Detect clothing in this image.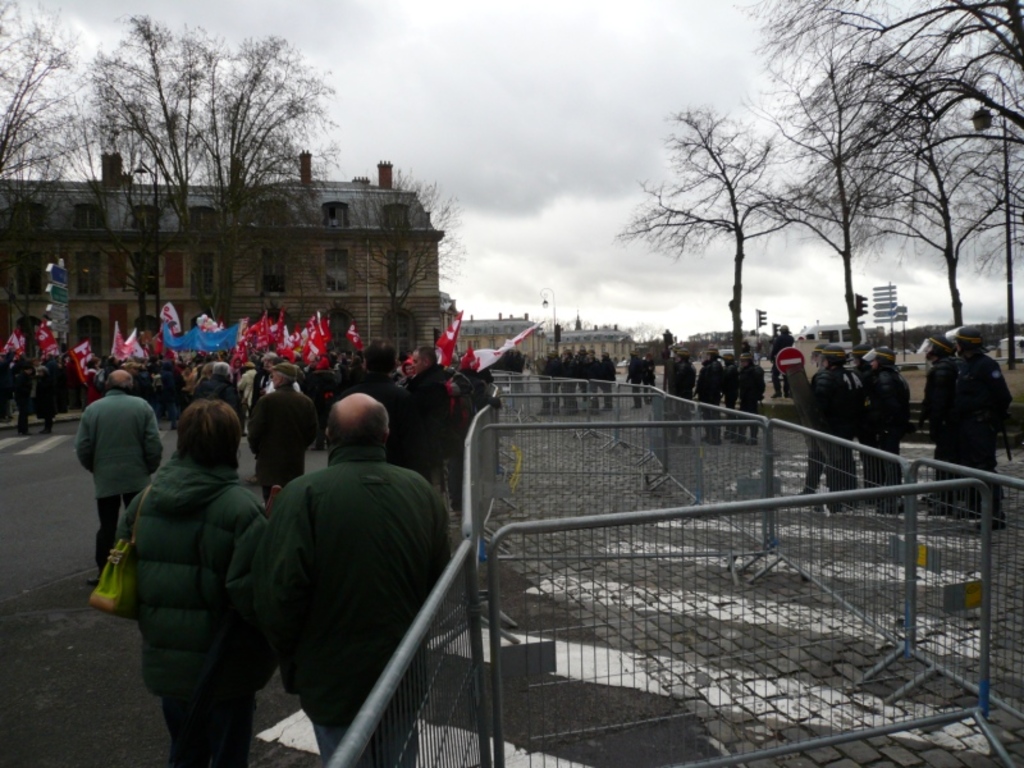
Detection: {"left": 69, "top": 388, "right": 168, "bottom": 567}.
